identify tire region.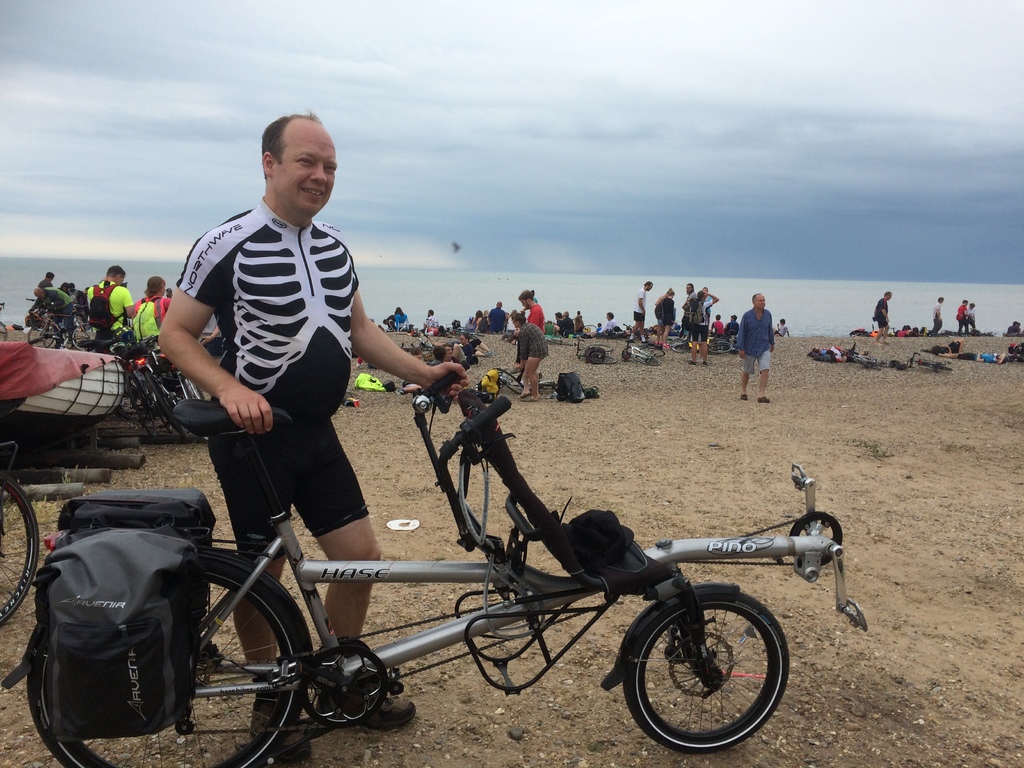
Region: (left=669, top=338, right=690, bottom=355).
